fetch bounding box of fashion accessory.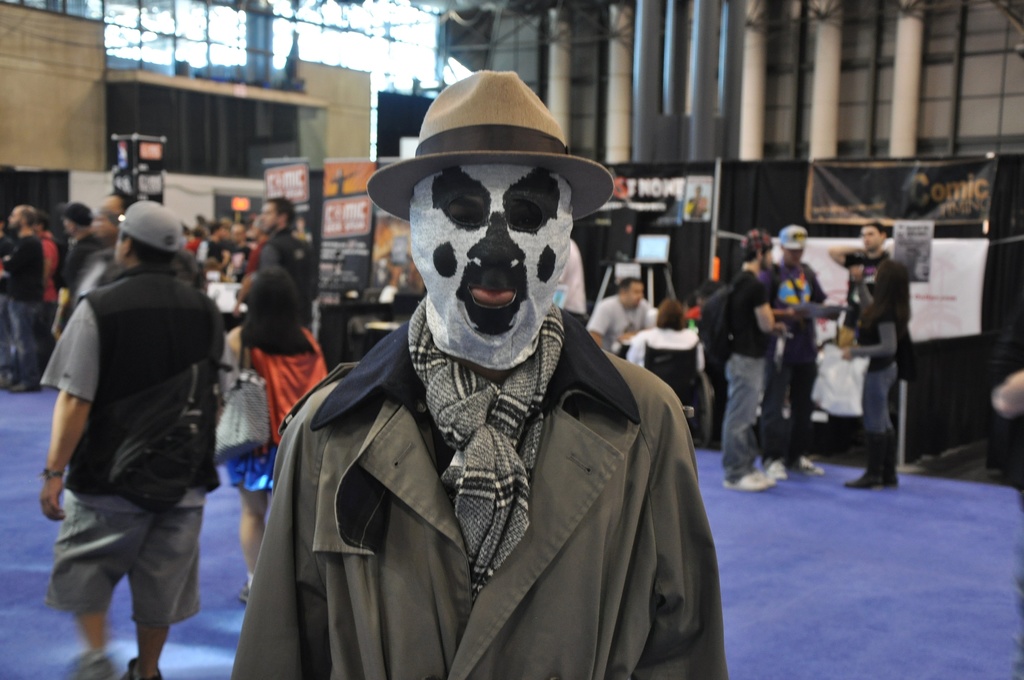
Bbox: 121:661:162:679.
